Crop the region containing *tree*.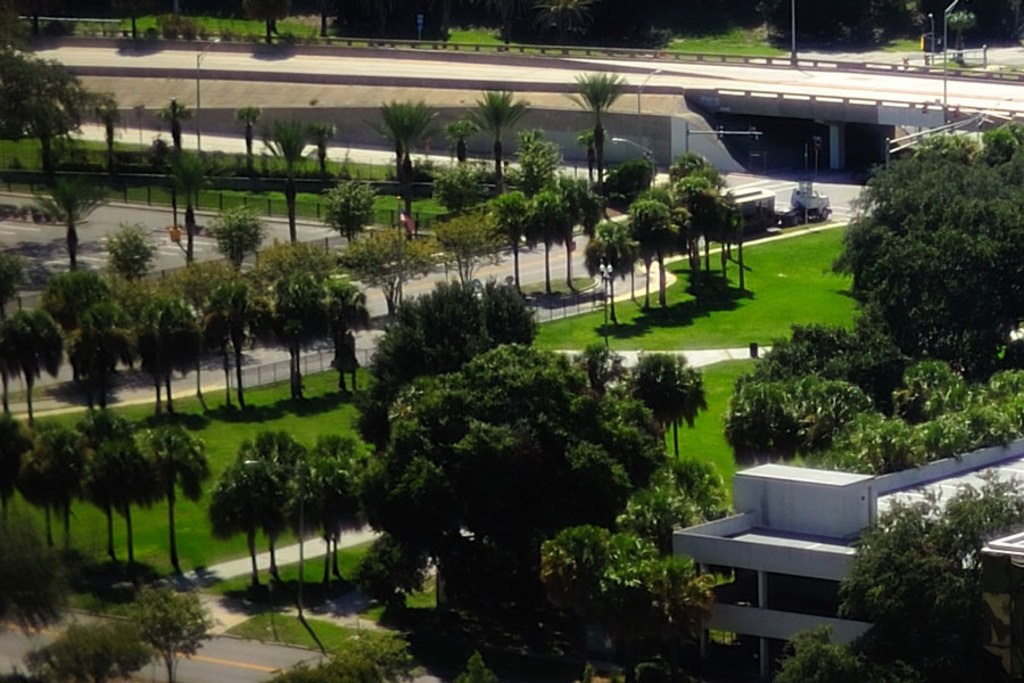
Crop region: x1=627, y1=449, x2=730, y2=582.
